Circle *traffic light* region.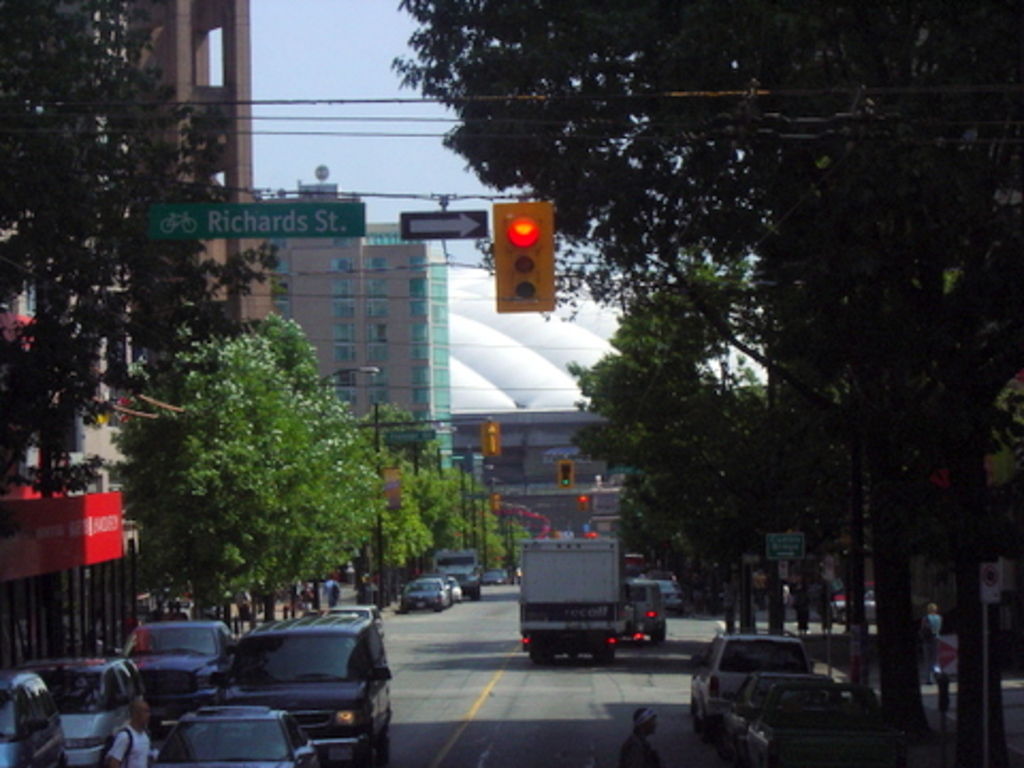
Region: bbox=[580, 491, 587, 503].
